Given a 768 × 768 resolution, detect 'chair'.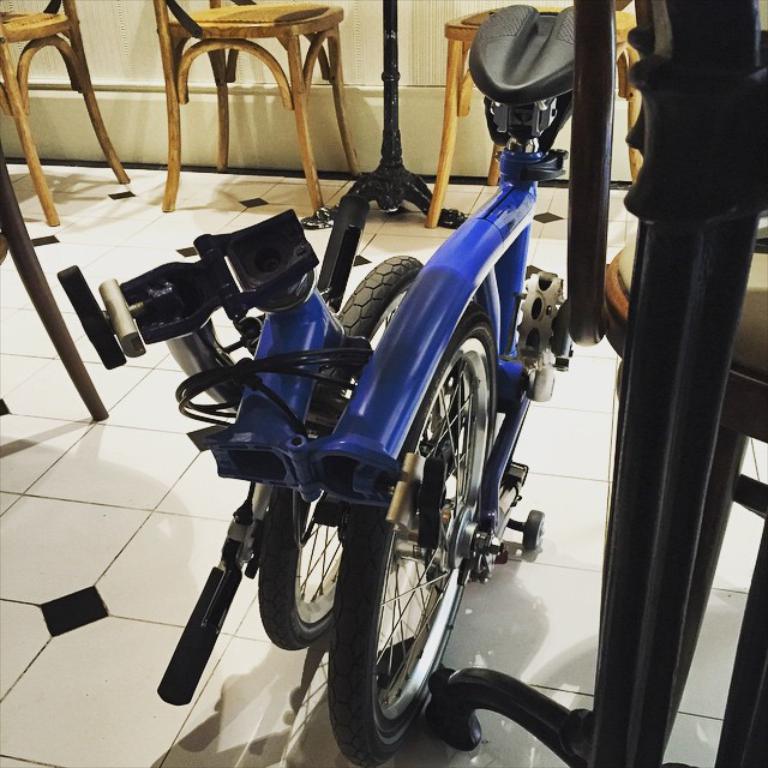
427 0 647 228.
